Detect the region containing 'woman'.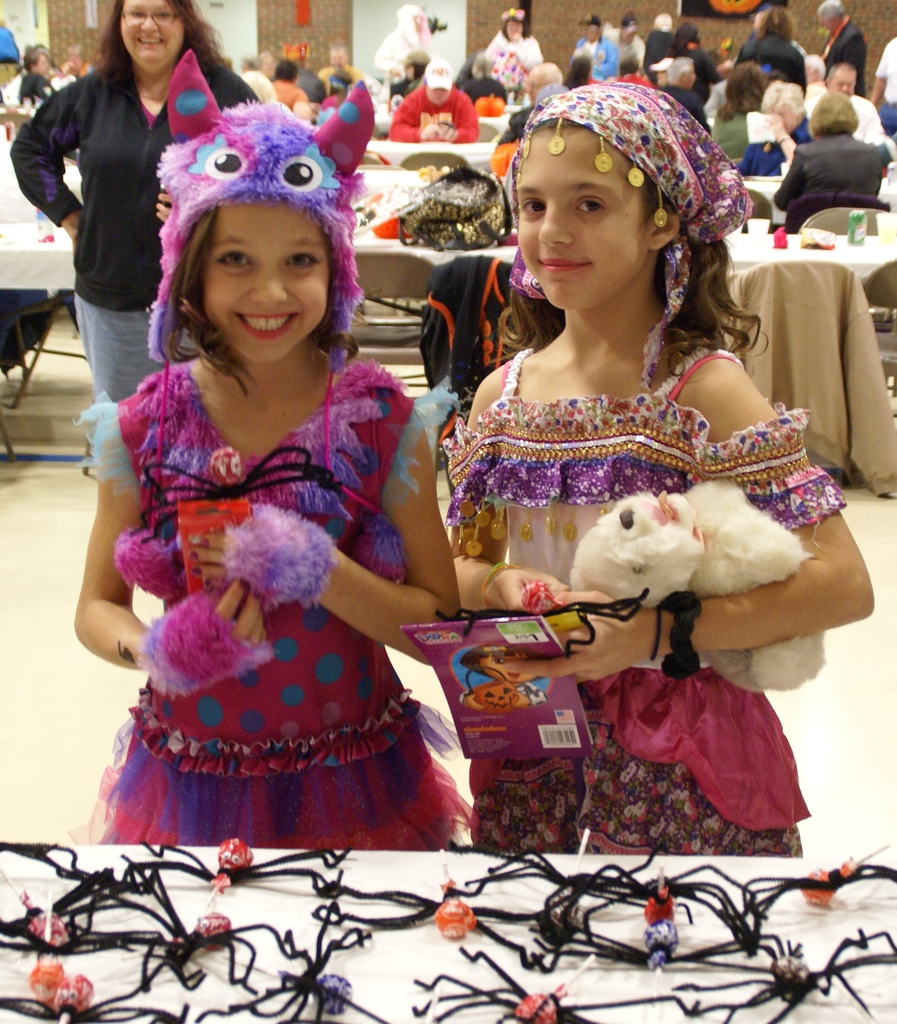
(375, 4, 458, 95).
